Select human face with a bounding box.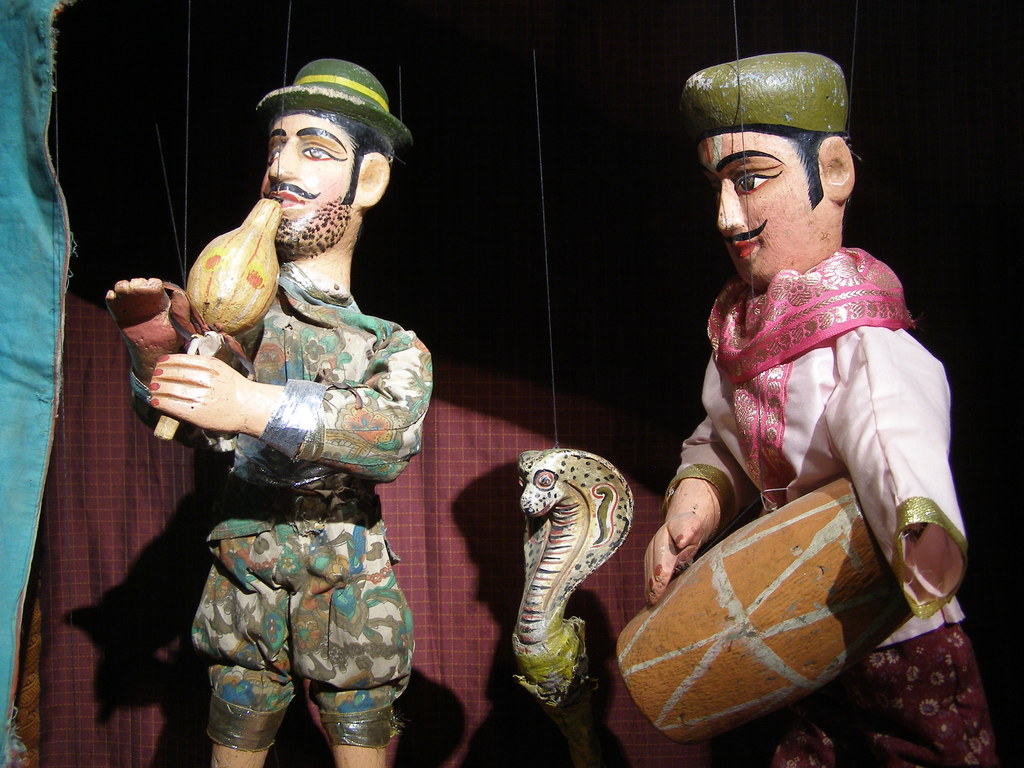
(259,115,353,218).
